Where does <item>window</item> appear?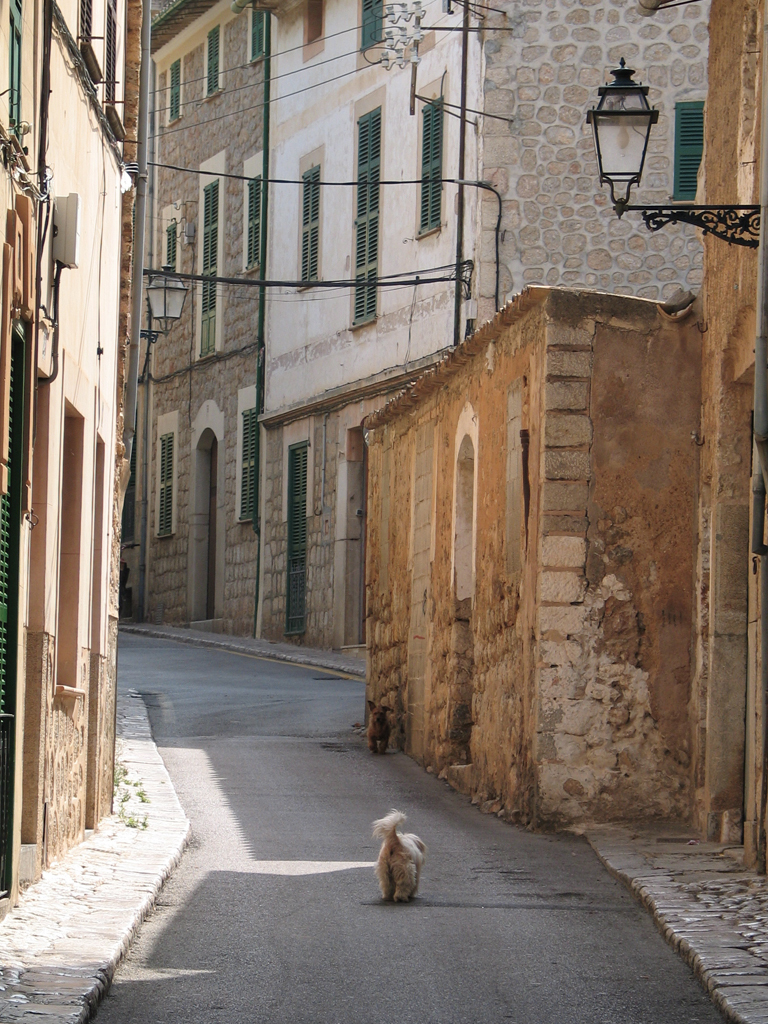
Appears at 355/0/383/50.
